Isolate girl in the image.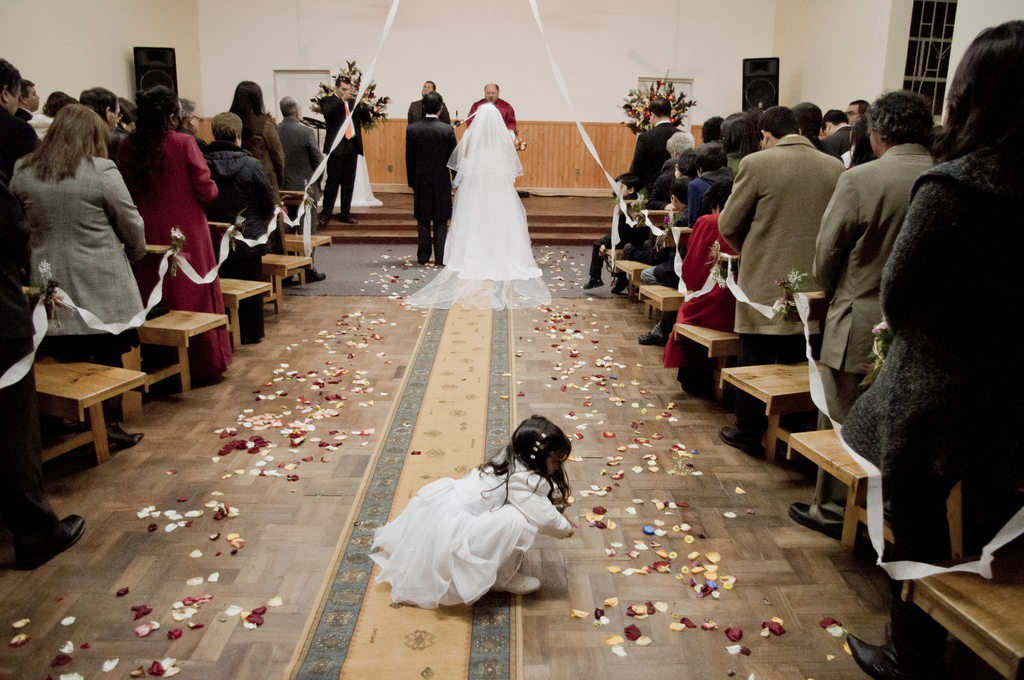
Isolated region: Rect(368, 414, 578, 610).
